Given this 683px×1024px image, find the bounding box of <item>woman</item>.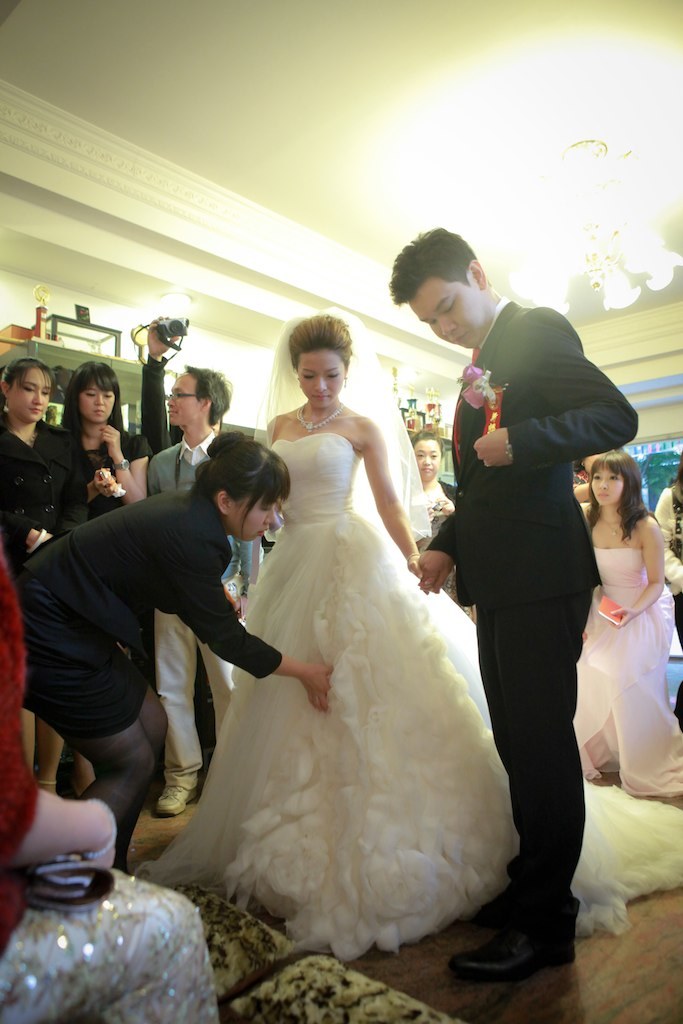
[52, 361, 146, 521].
